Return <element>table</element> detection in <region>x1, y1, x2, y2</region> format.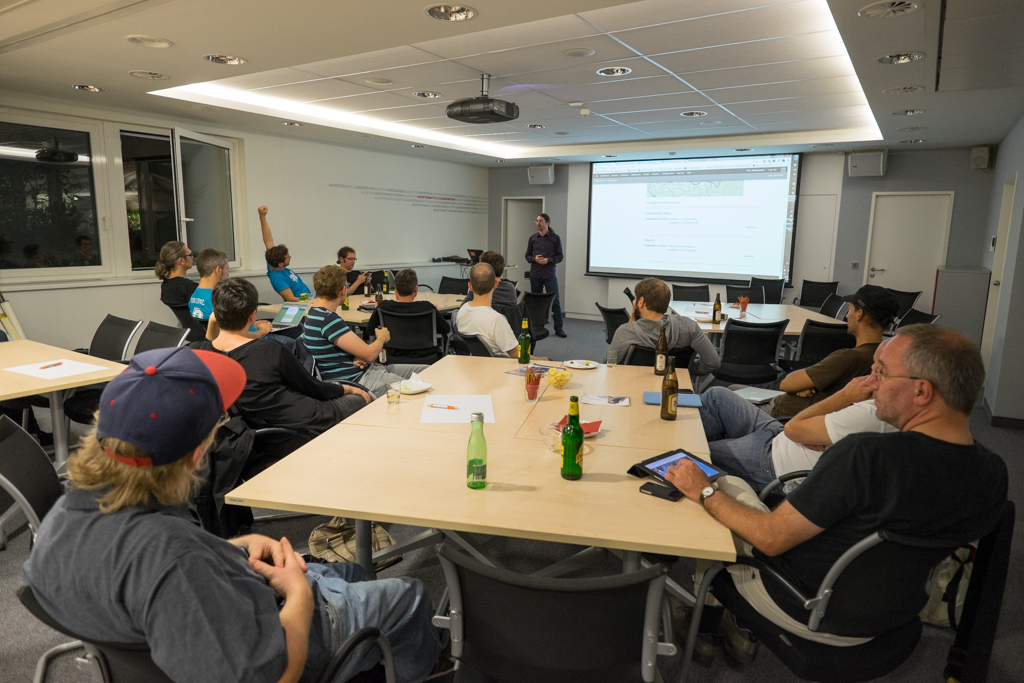
<region>253, 288, 466, 333</region>.
